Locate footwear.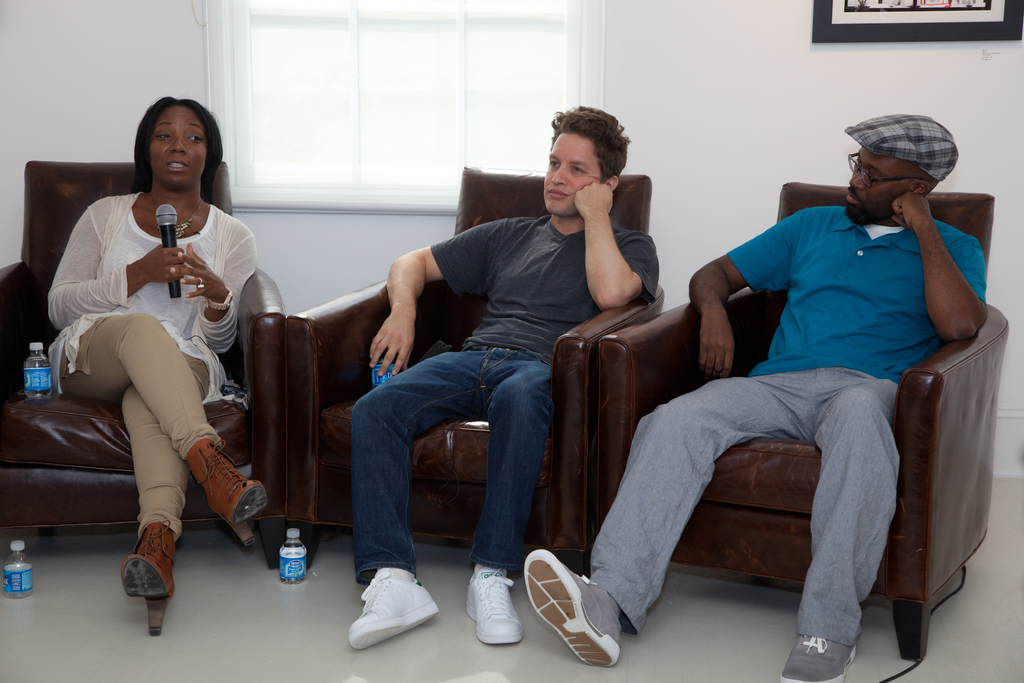
Bounding box: left=342, top=566, right=444, bottom=649.
